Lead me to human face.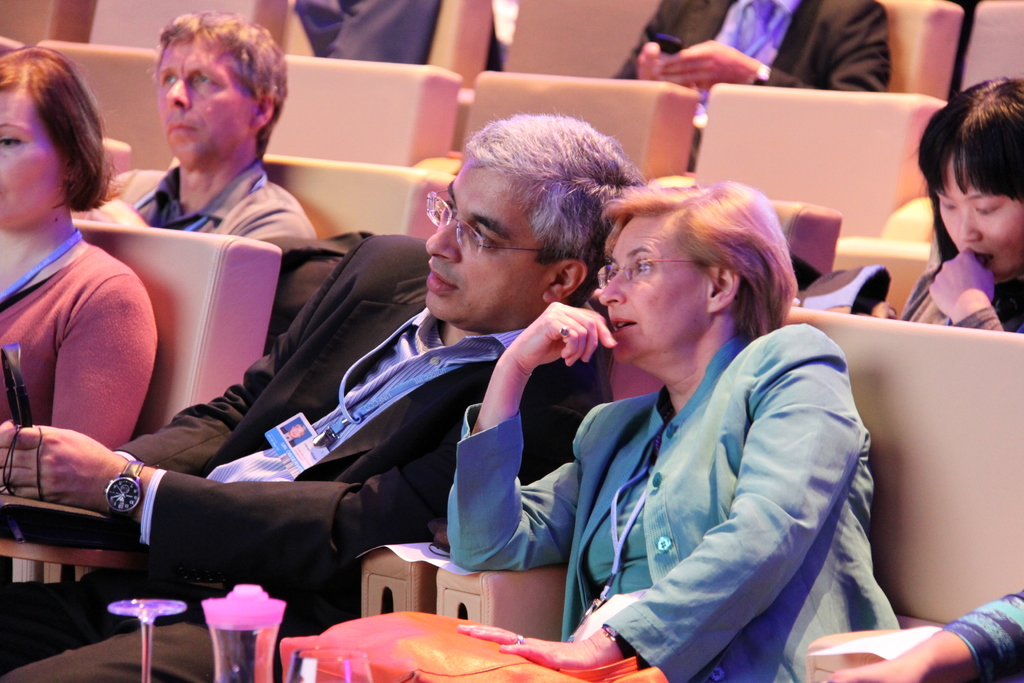
Lead to (left=0, top=92, right=75, bottom=240).
